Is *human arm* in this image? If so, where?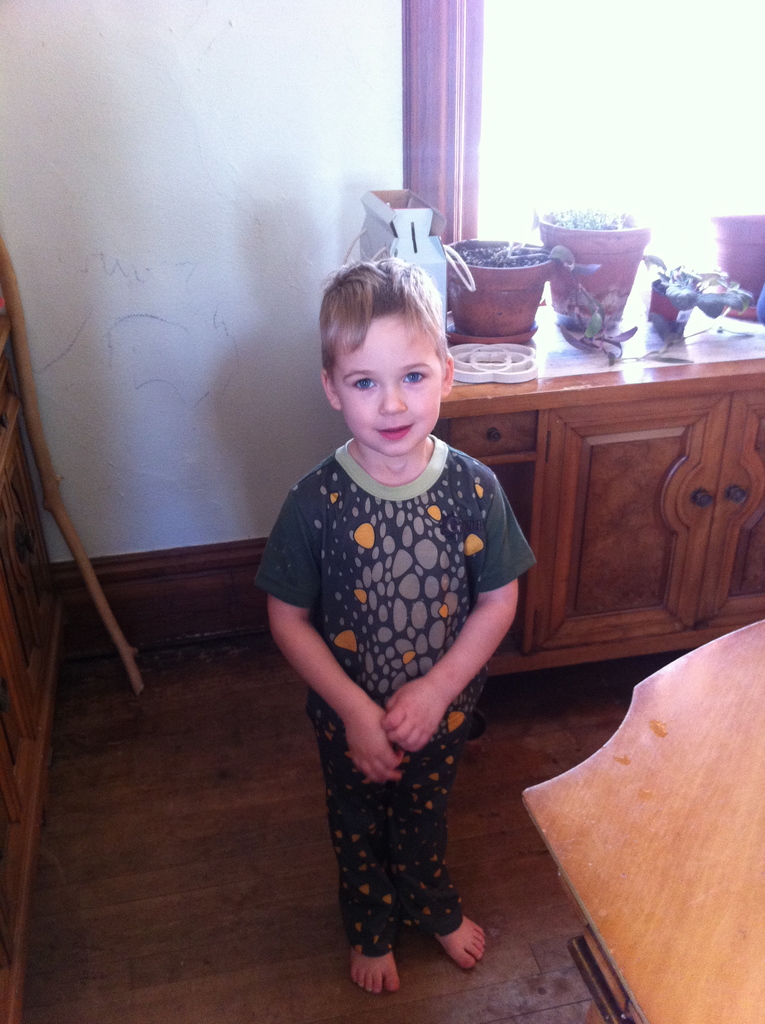
Yes, at 378/456/519/755.
